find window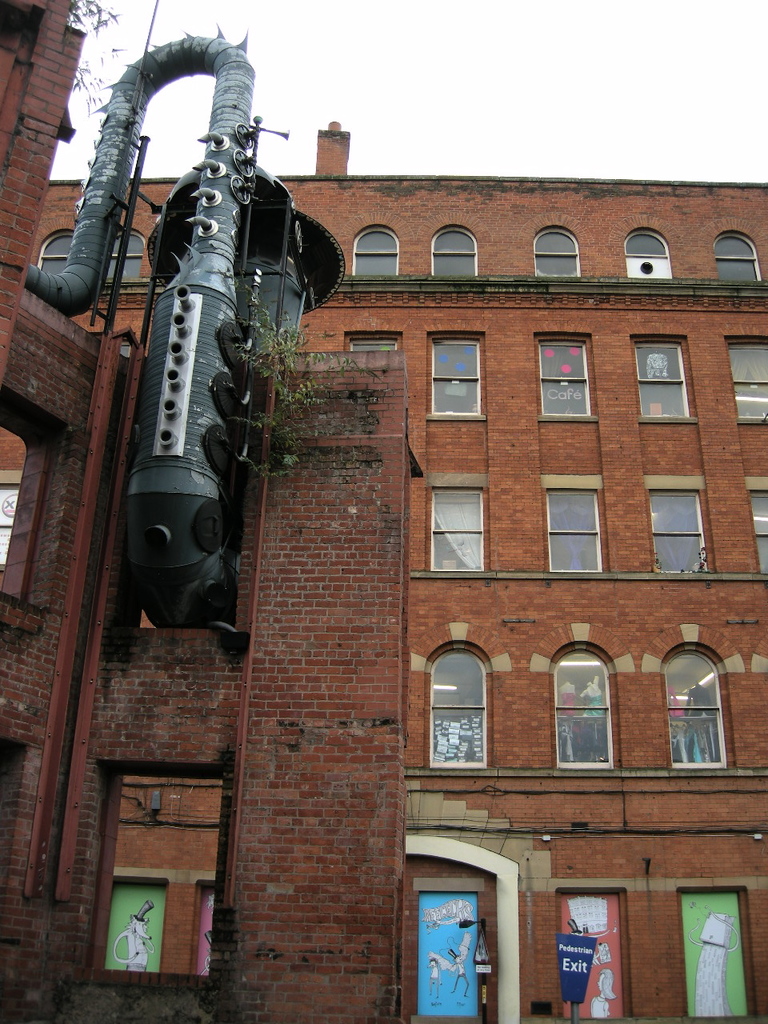
left=726, top=339, right=767, bottom=421
